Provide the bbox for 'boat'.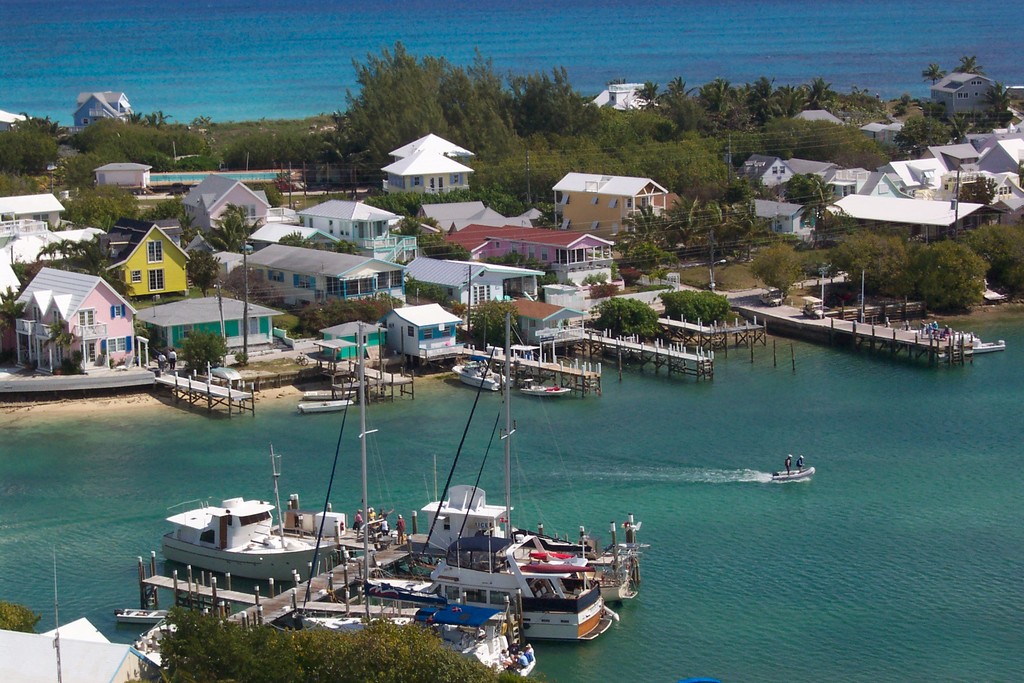
366,538,524,620.
